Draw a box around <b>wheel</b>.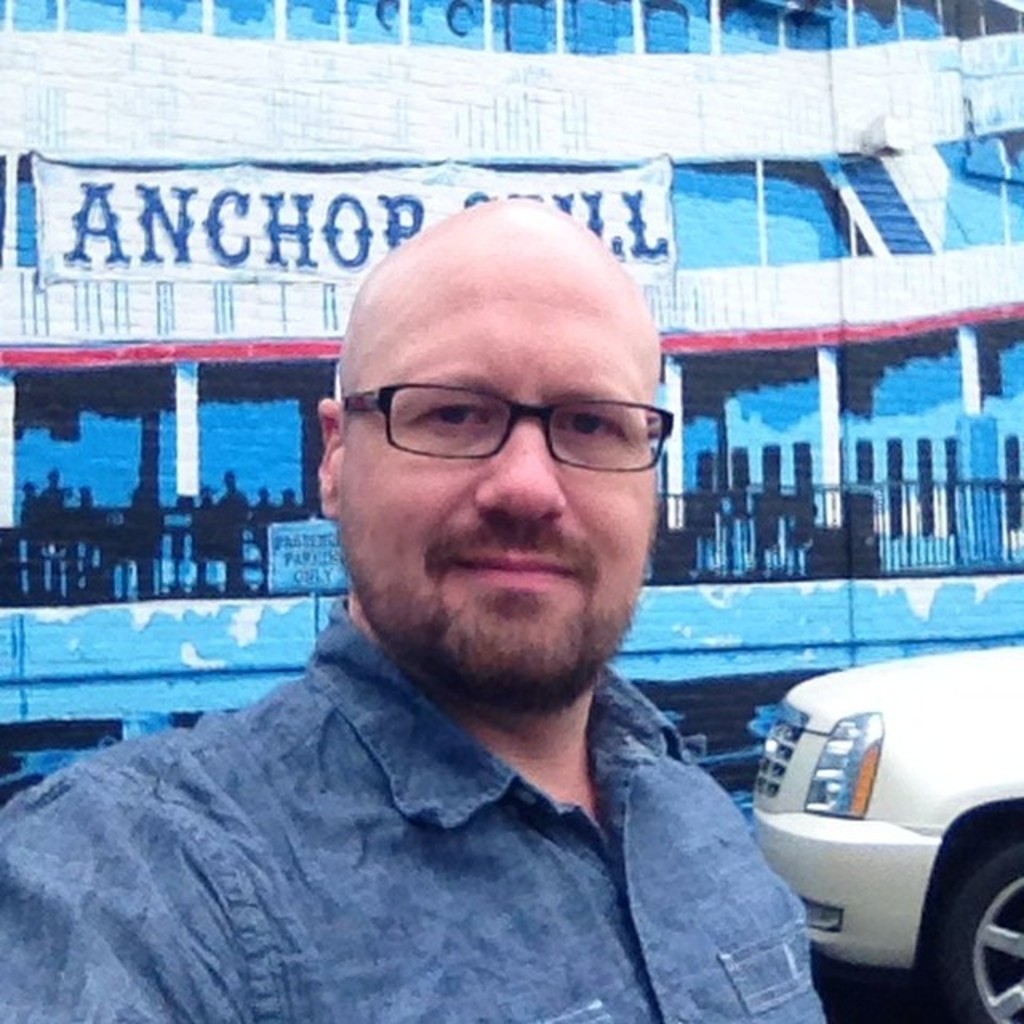
locate(933, 843, 1022, 1022).
